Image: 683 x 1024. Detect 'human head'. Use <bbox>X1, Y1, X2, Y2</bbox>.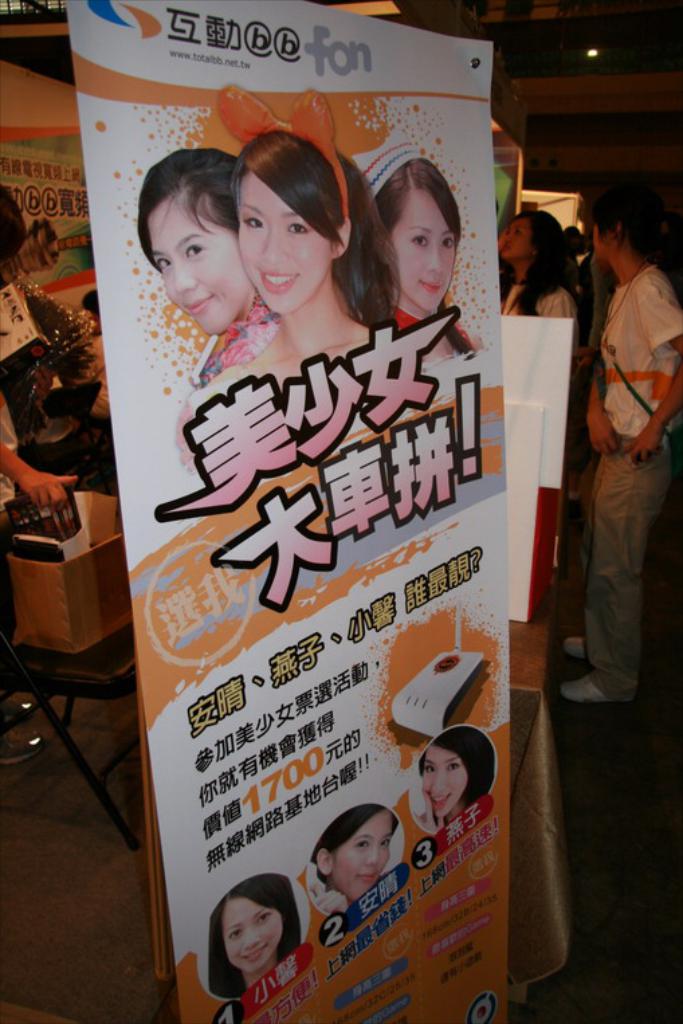
<bbox>233, 129, 361, 323</bbox>.
